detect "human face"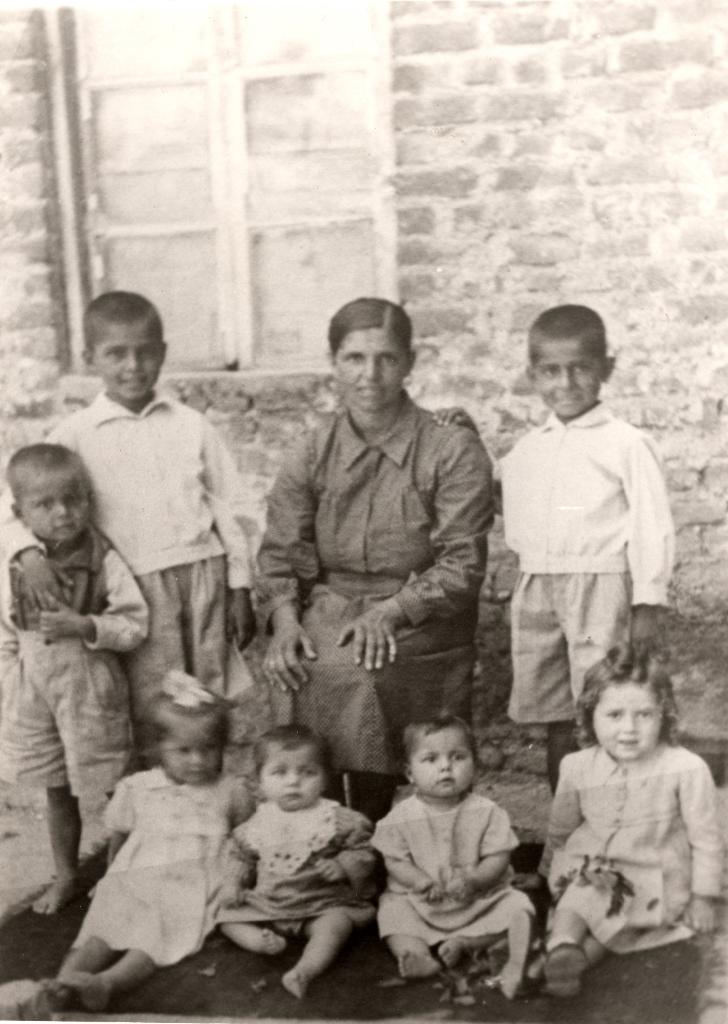
region(91, 318, 161, 405)
